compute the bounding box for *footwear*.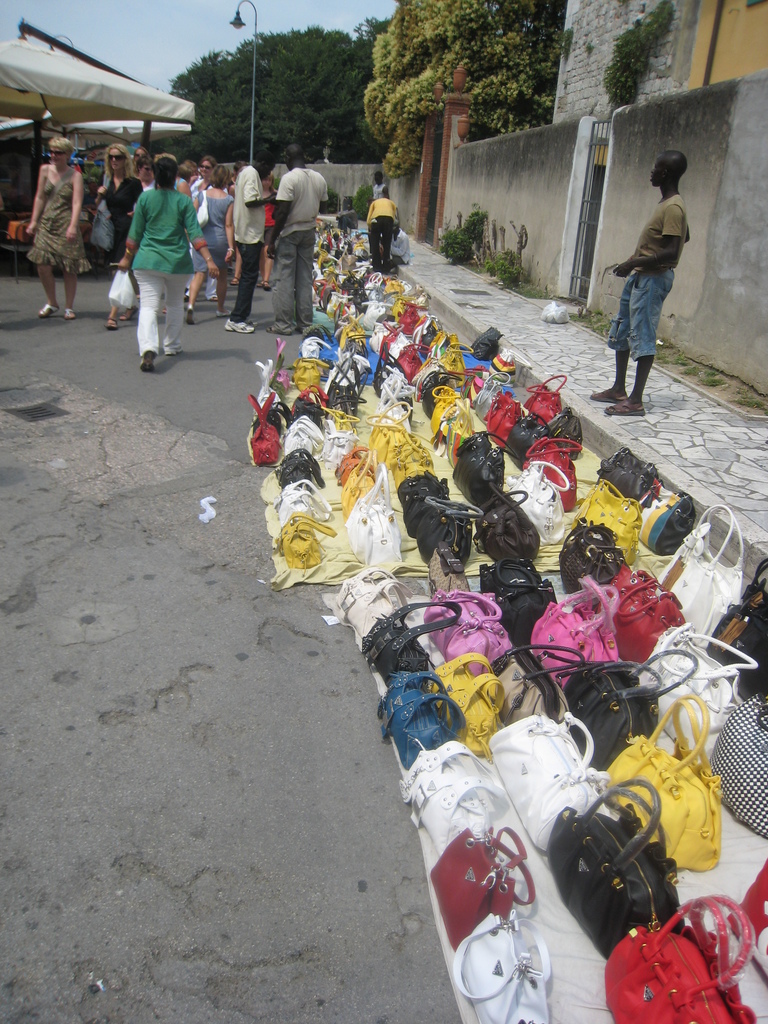
x1=230, y1=276, x2=239, y2=288.
